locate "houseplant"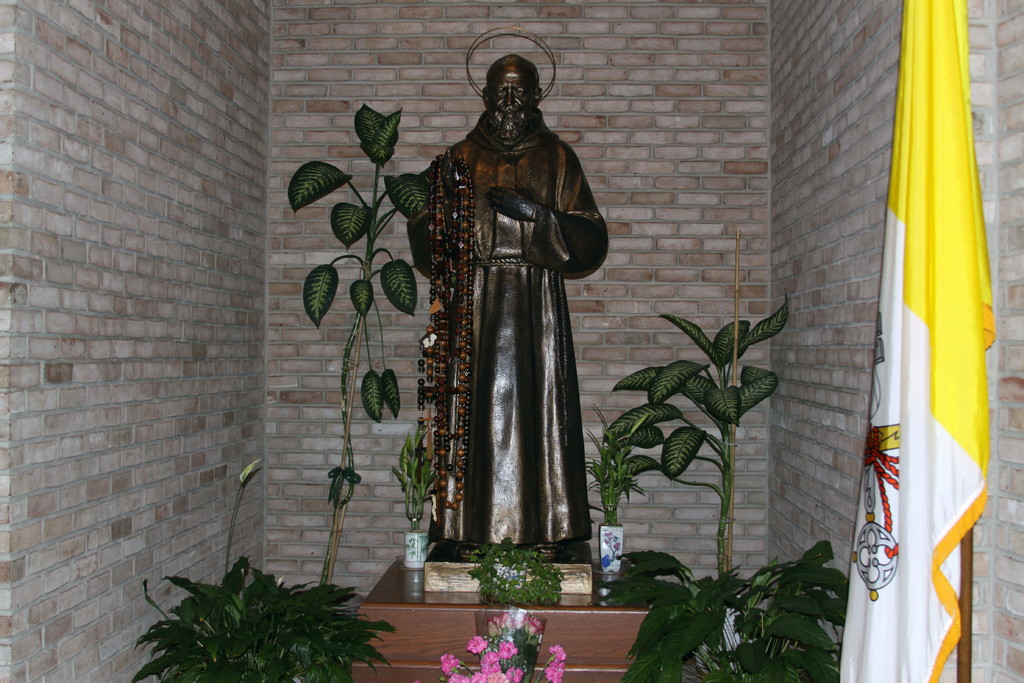
x1=604 y1=234 x2=801 y2=680
